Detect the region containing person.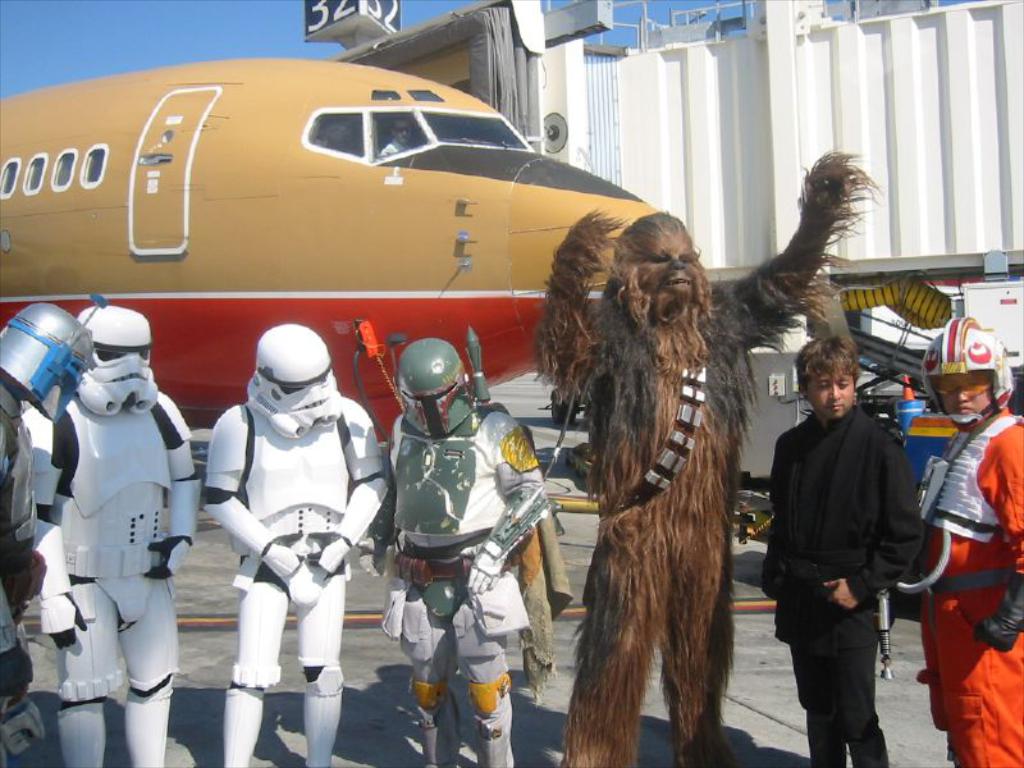
crop(910, 317, 1023, 767).
